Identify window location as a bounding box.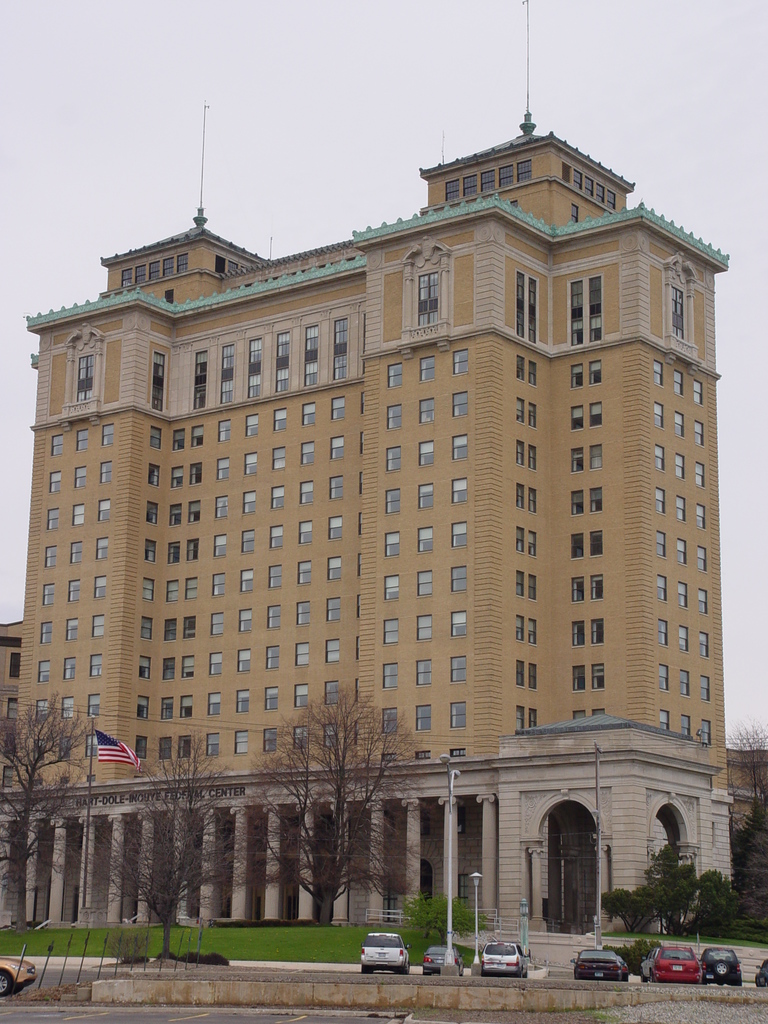
bbox=[453, 391, 469, 417].
